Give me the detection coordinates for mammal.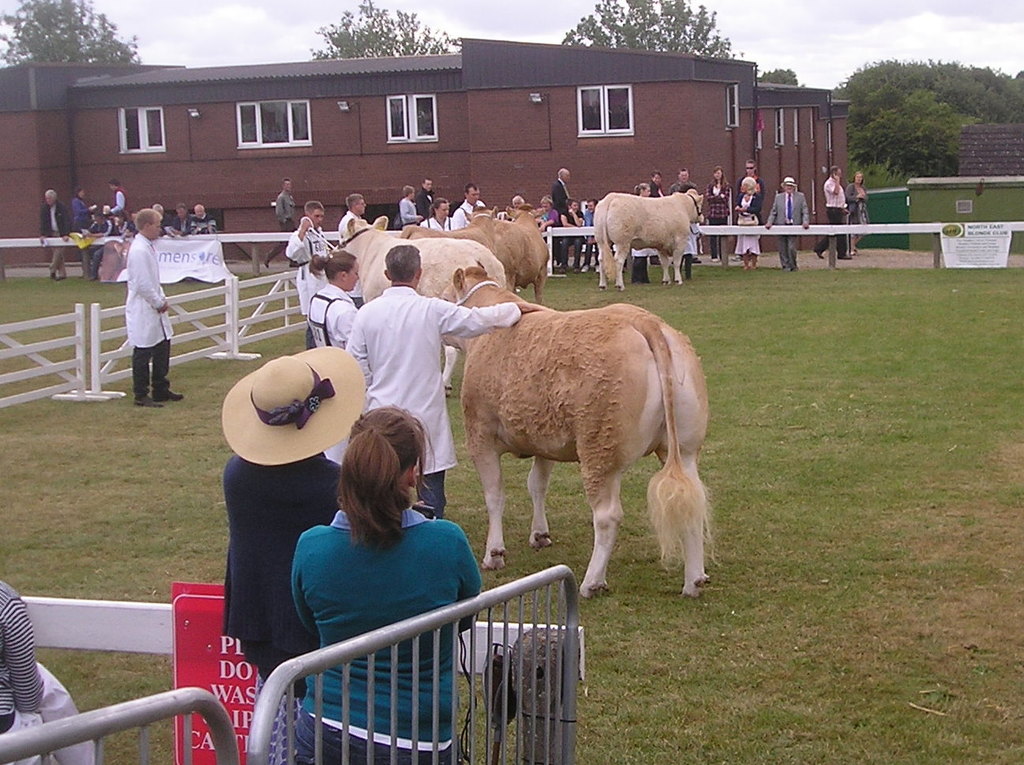
rect(430, 196, 460, 233).
